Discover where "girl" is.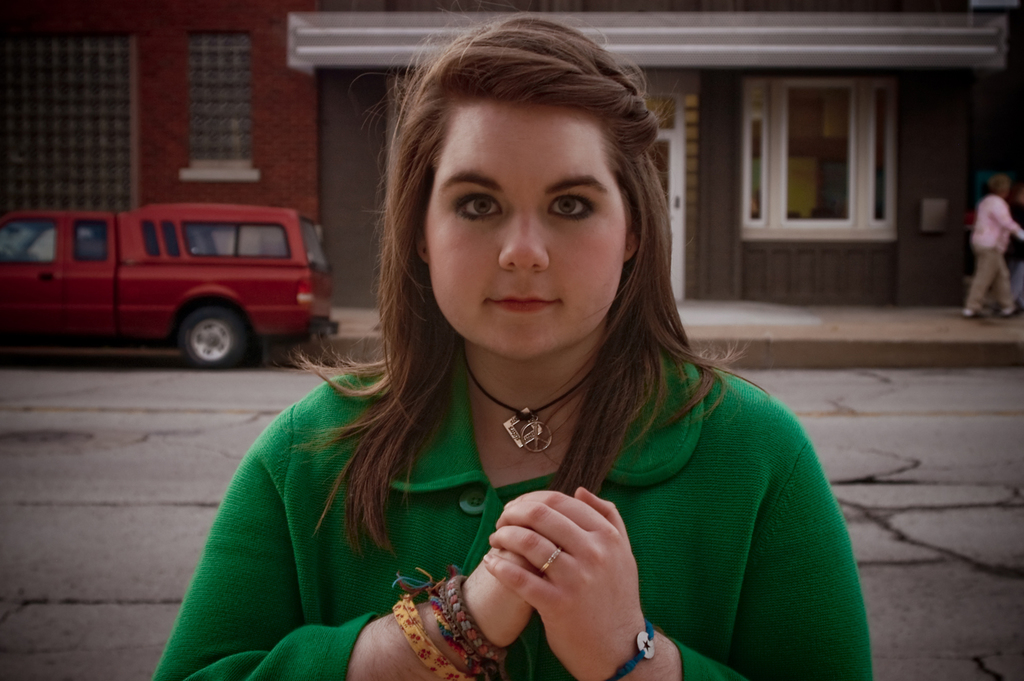
Discovered at (150, 3, 872, 680).
